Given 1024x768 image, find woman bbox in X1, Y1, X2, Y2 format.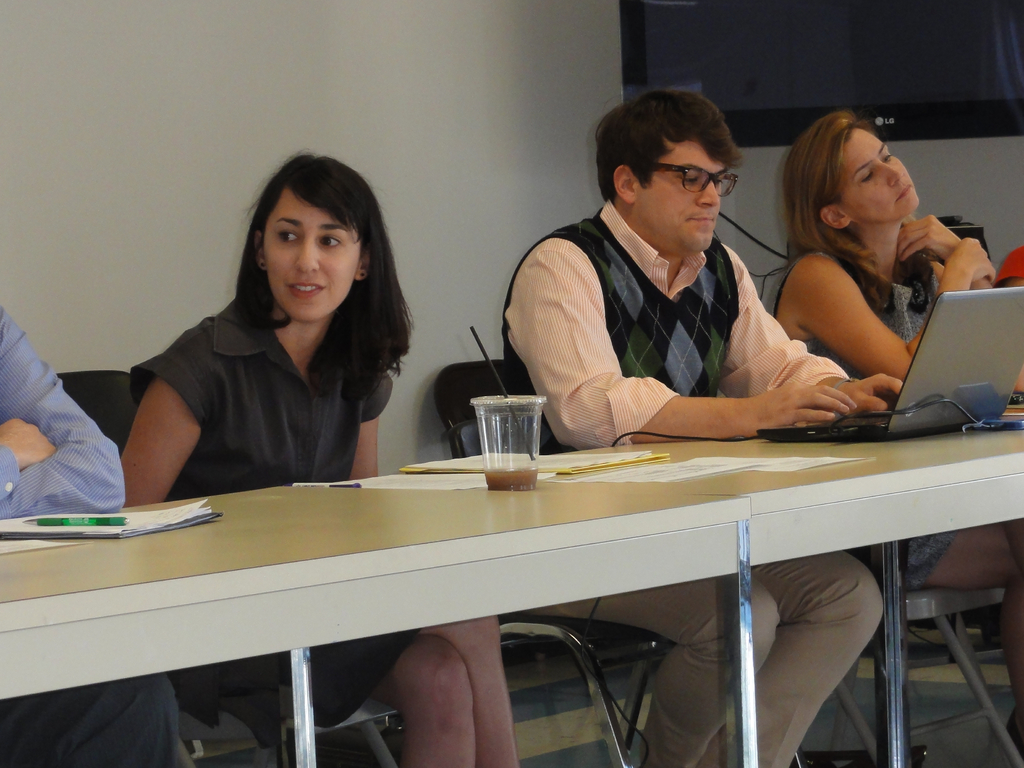
117, 163, 434, 514.
